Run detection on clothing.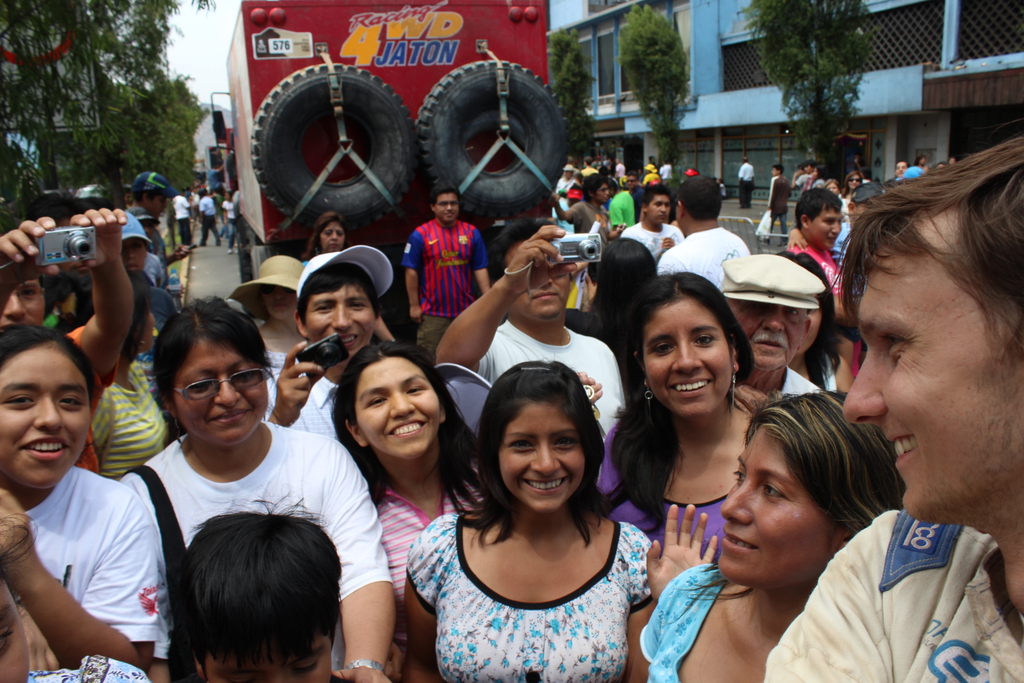
Result: (left=397, top=503, right=667, bottom=682).
